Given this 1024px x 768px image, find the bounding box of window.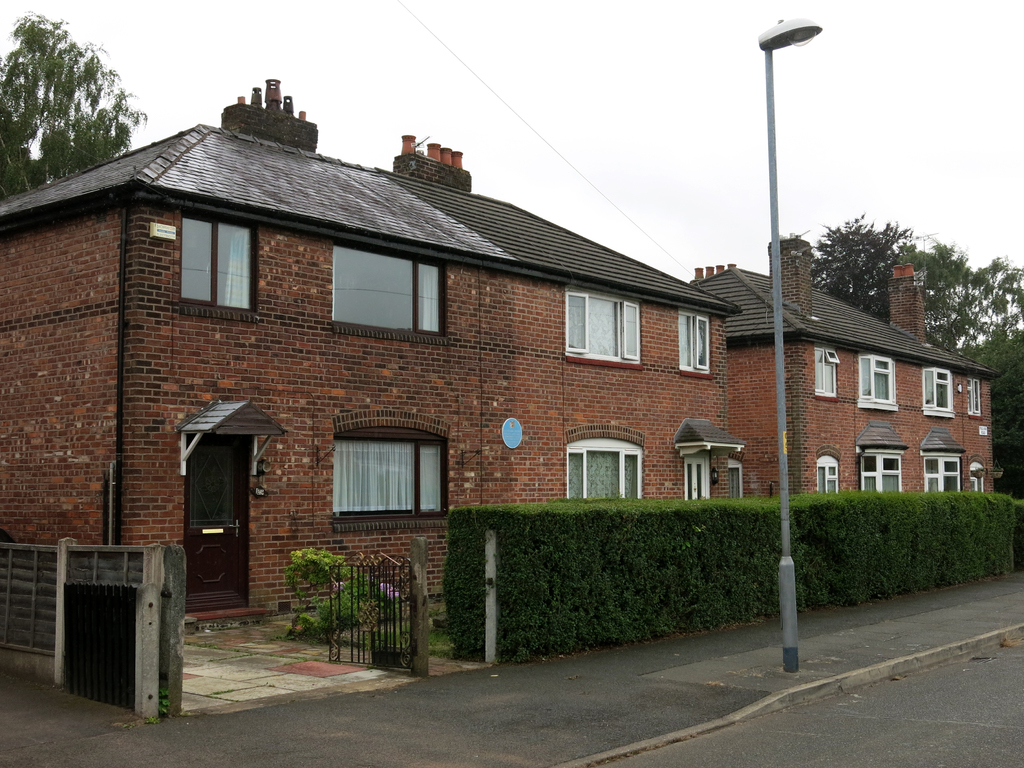
BBox(816, 445, 840, 497).
